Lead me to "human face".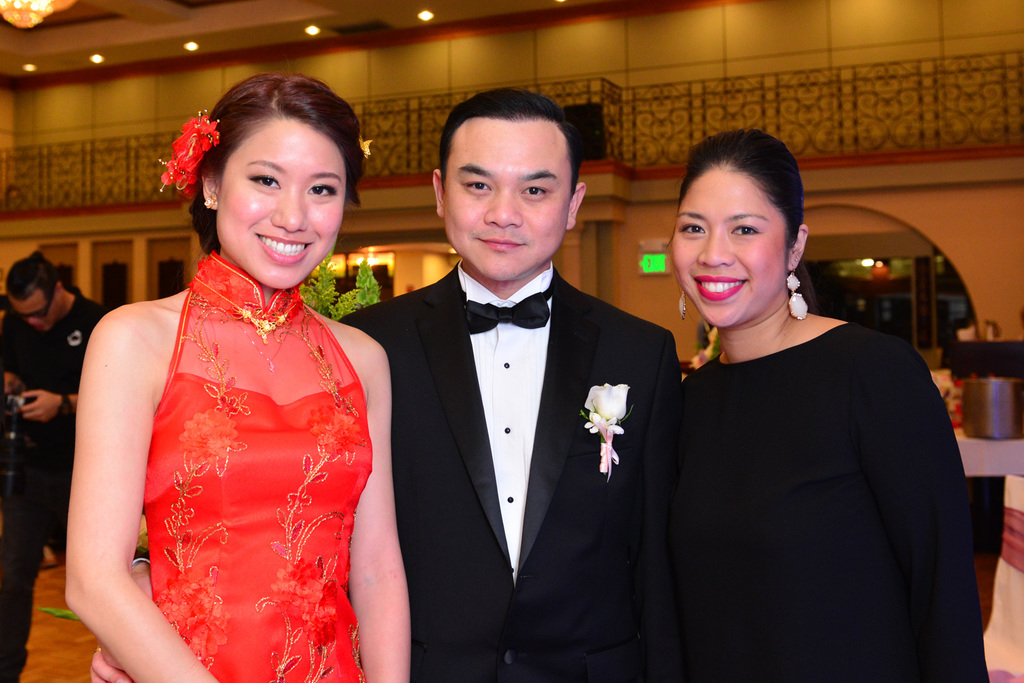
Lead to rect(224, 129, 344, 290).
